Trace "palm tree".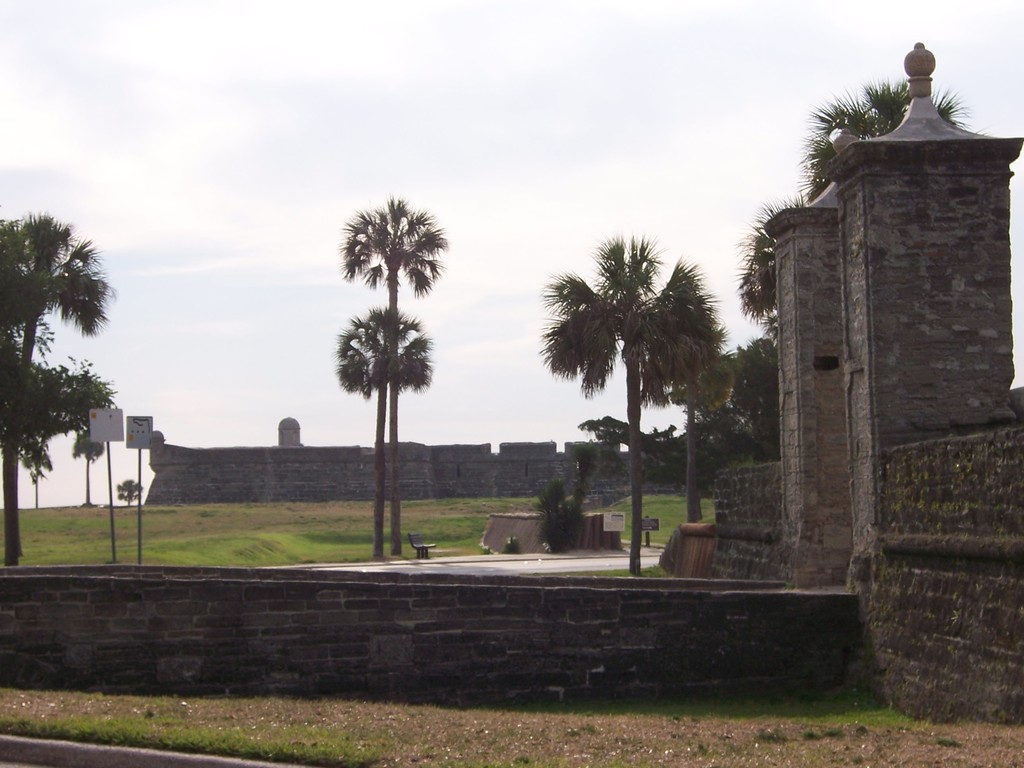
Traced to bbox(75, 367, 117, 509).
